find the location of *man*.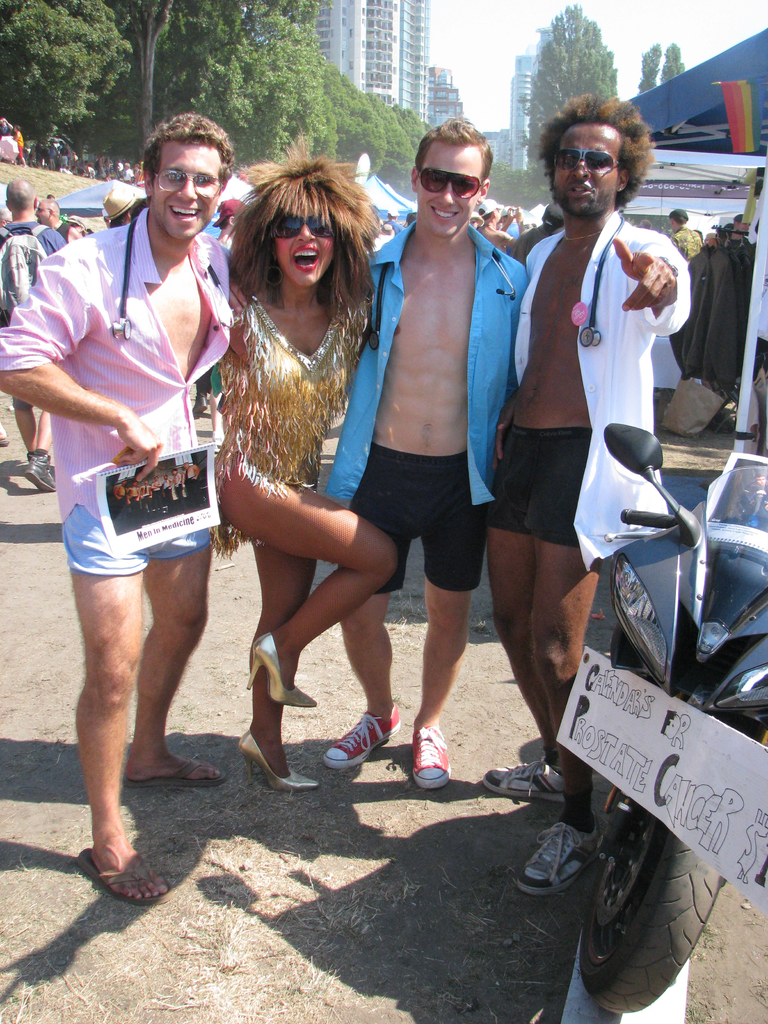
Location: bbox=(0, 177, 76, 485).
